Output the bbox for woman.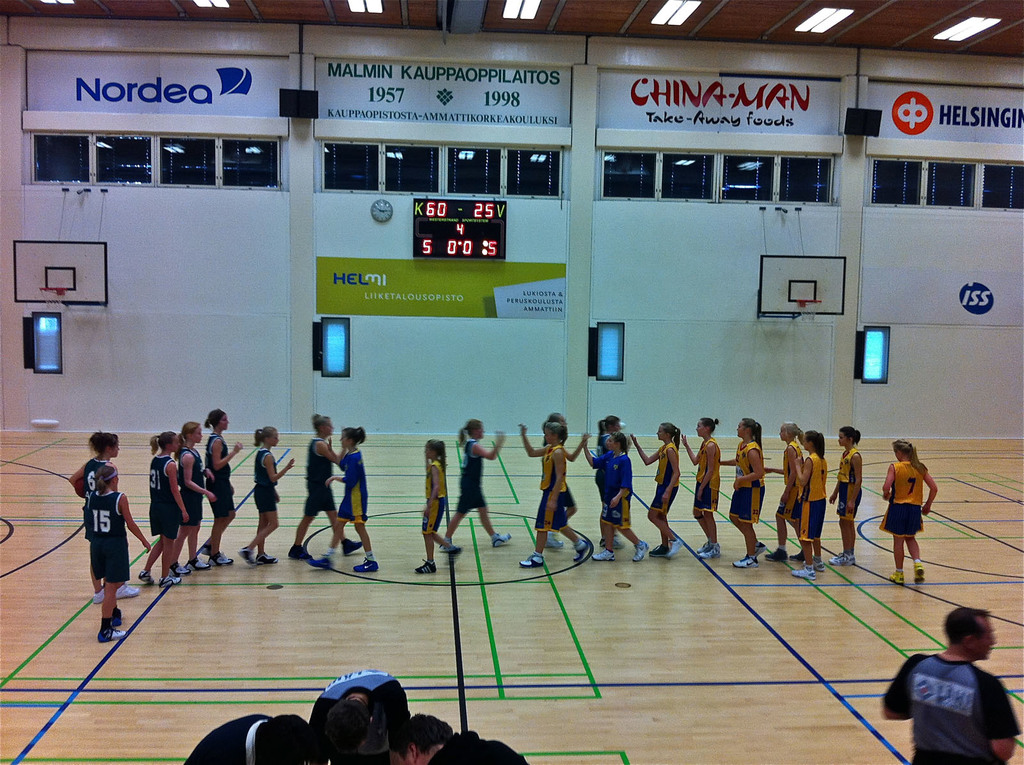
x1=308, y1=427, x2=377, y2=575.
